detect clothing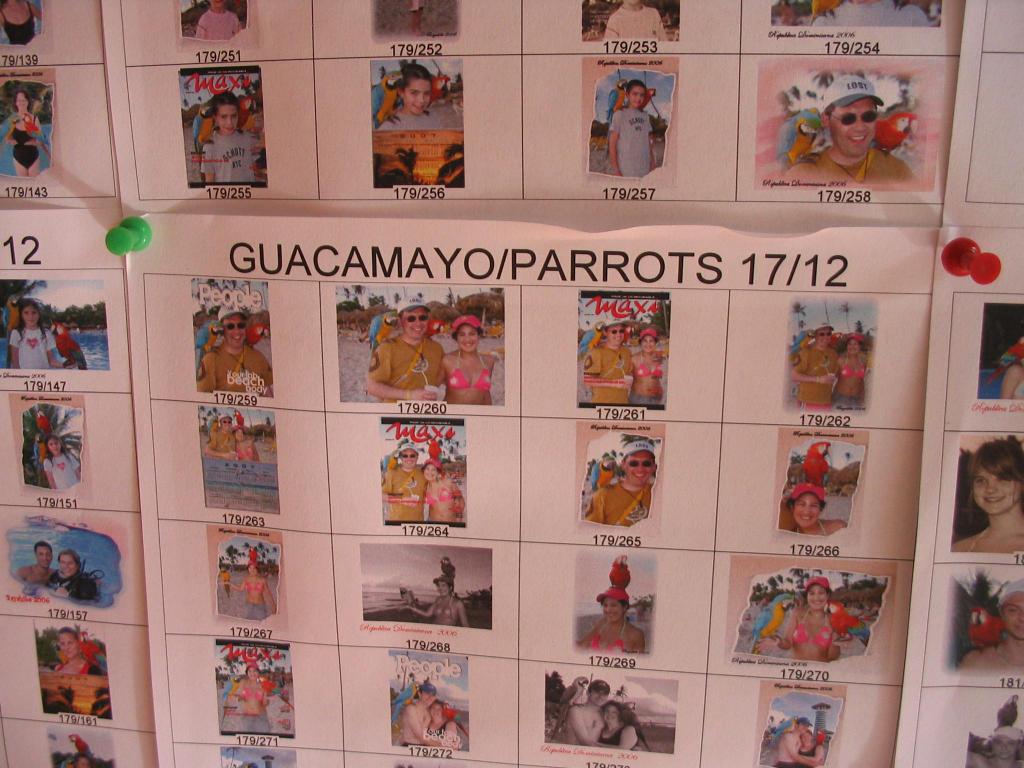
45, 452, 77, 490
